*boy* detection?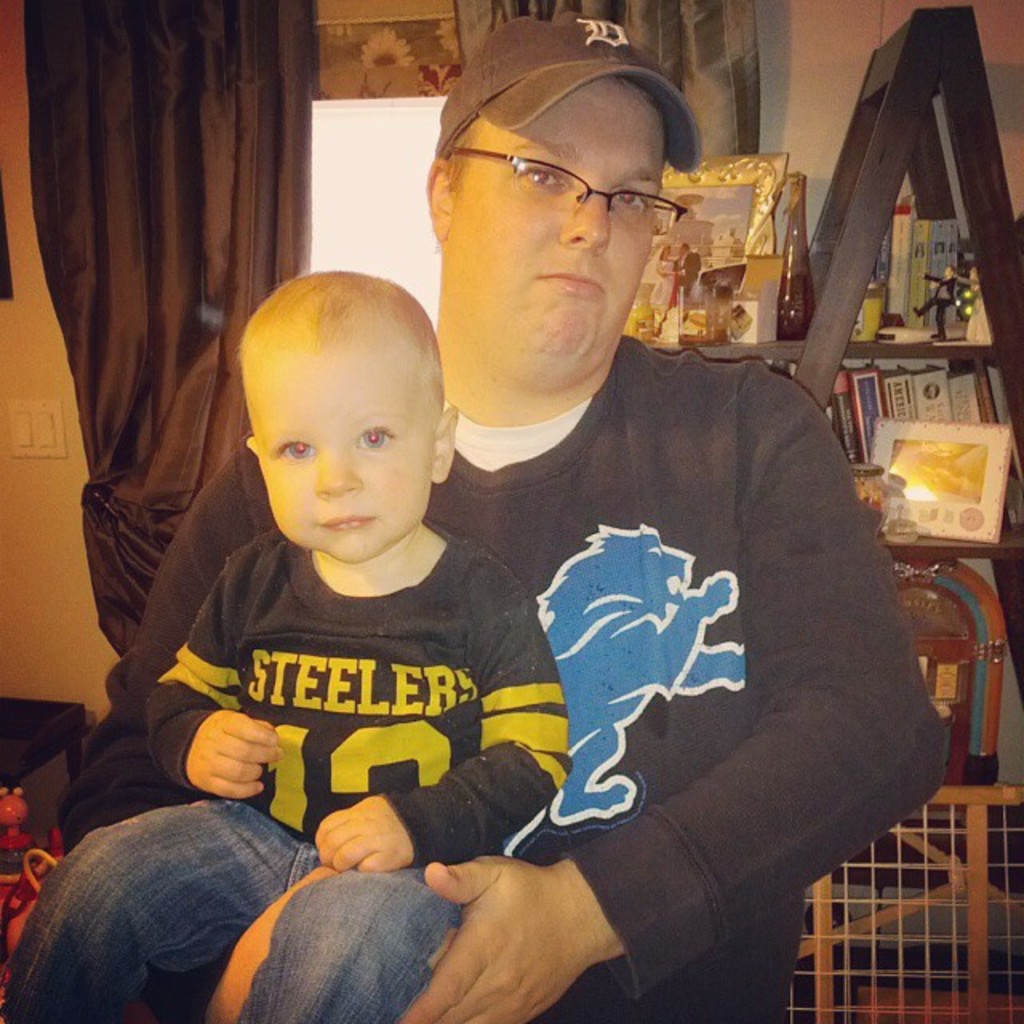
region(117, 259, 619, 971)
